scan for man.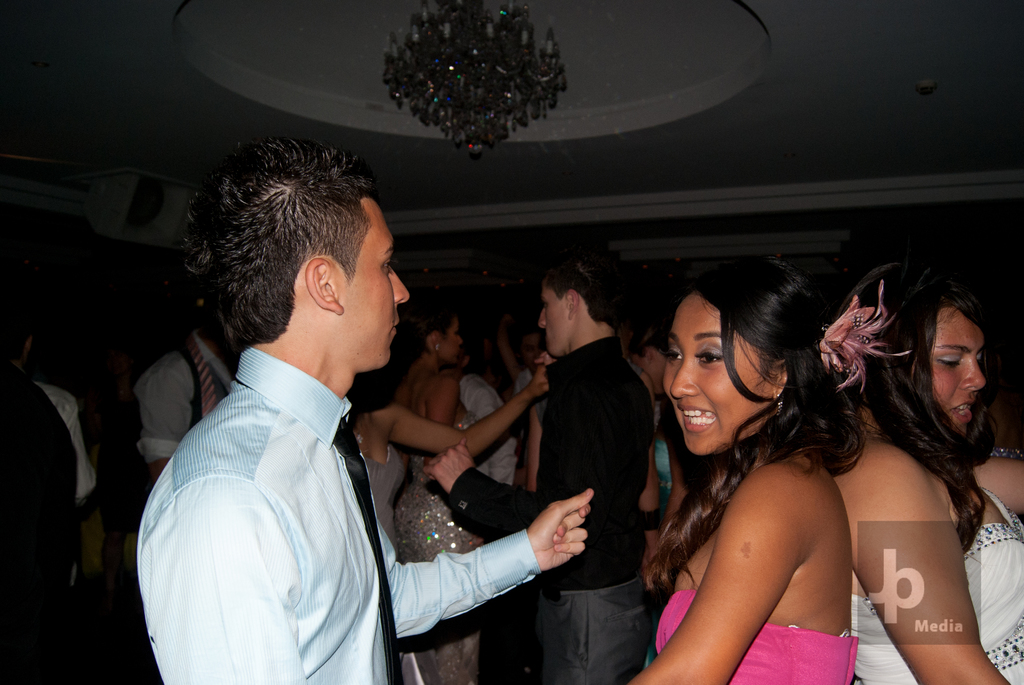
Scan result: BBox(131, 293, 248, 477).
